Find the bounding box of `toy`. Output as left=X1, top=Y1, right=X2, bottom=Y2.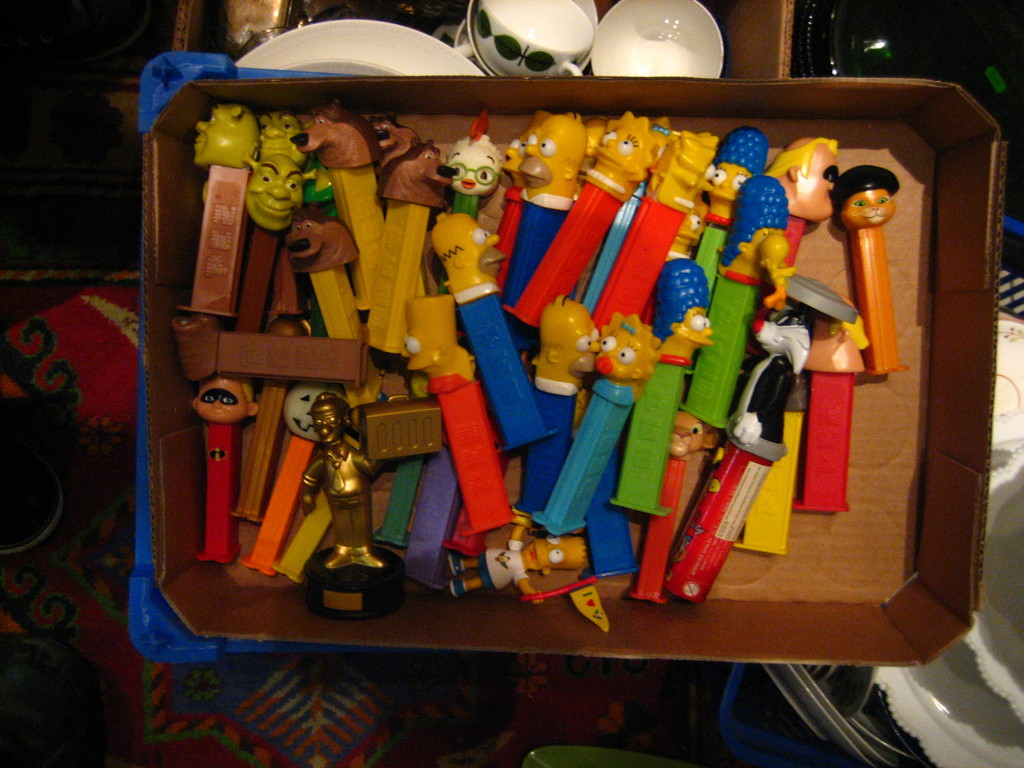
left=236, top=113, right=306, bottom=339.
